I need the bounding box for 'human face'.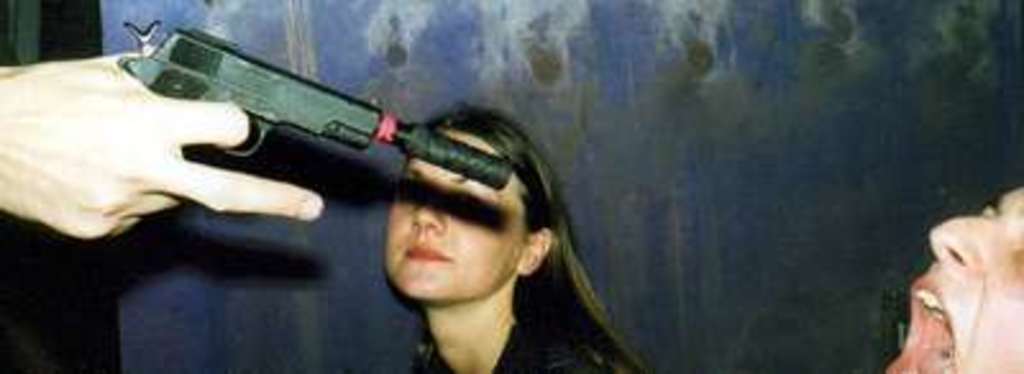
Here it is: x1=886 y1=190 x2=1021 y2=371.
